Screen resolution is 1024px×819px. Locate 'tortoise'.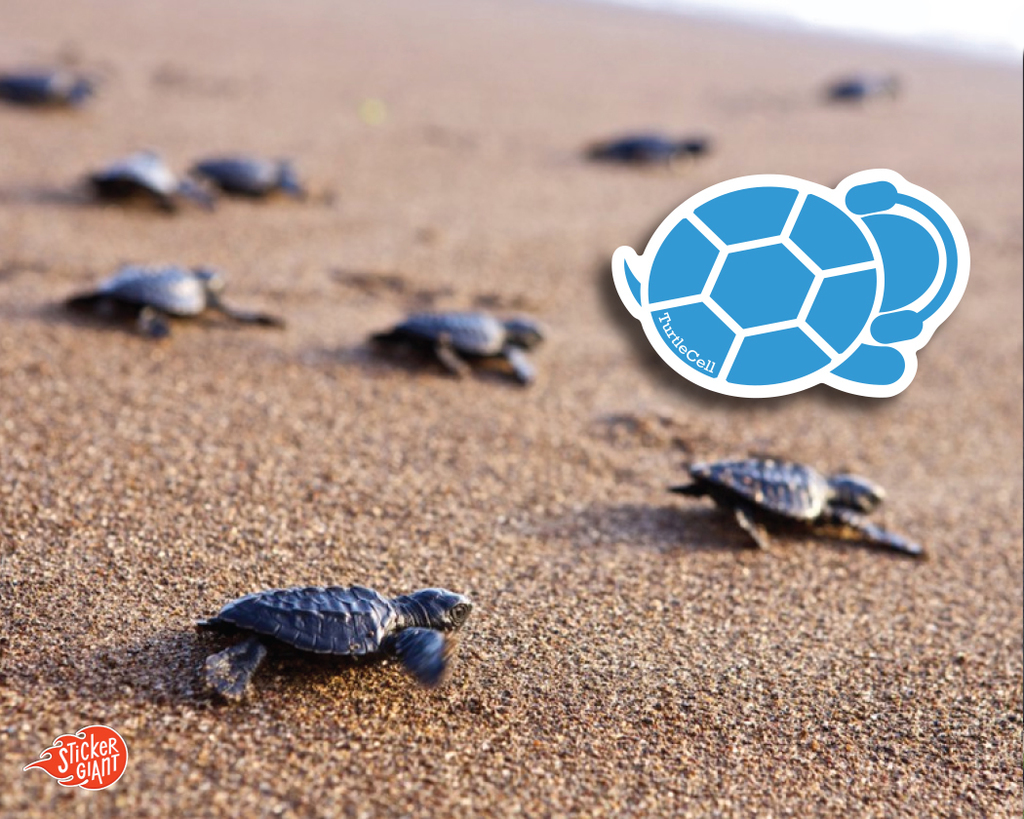
crop(65, 265, 274, 340).
